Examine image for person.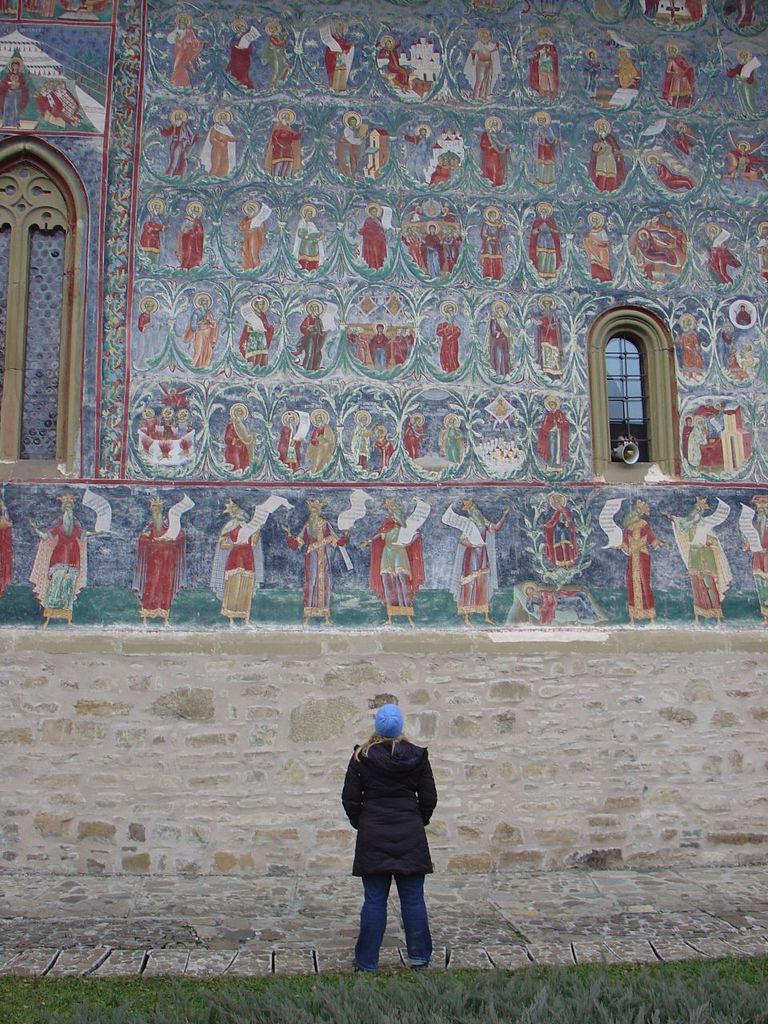
Examination result: l=454, t=495, r=503, b=626.
